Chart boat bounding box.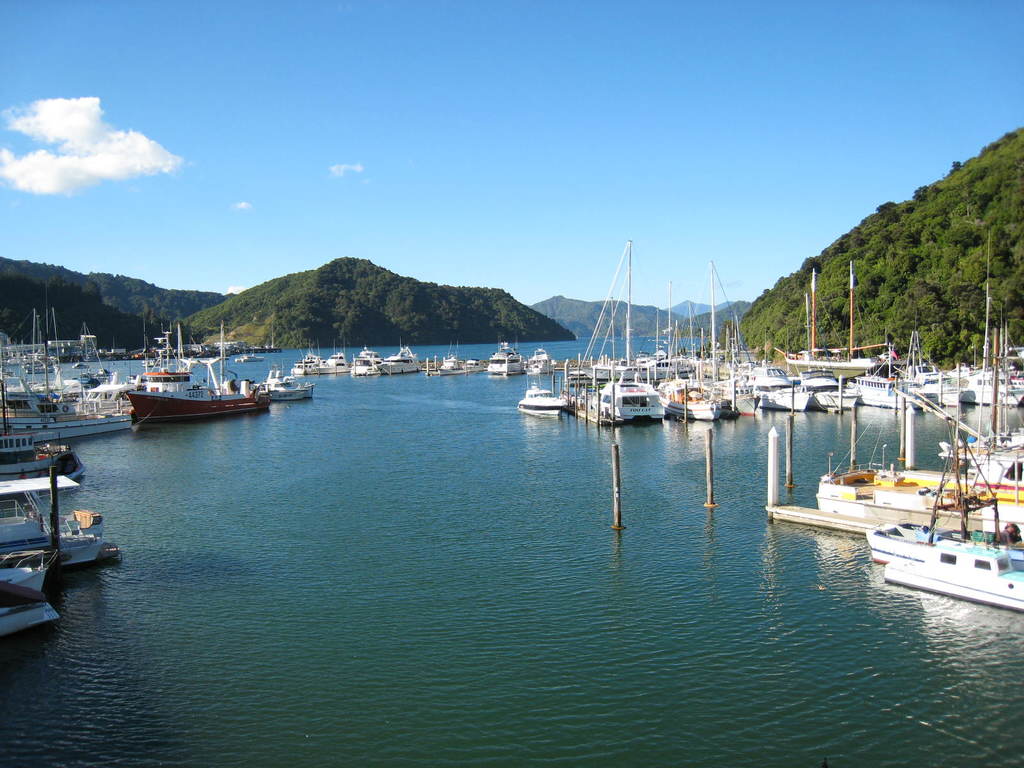
Charted: 744,285,824,404.
